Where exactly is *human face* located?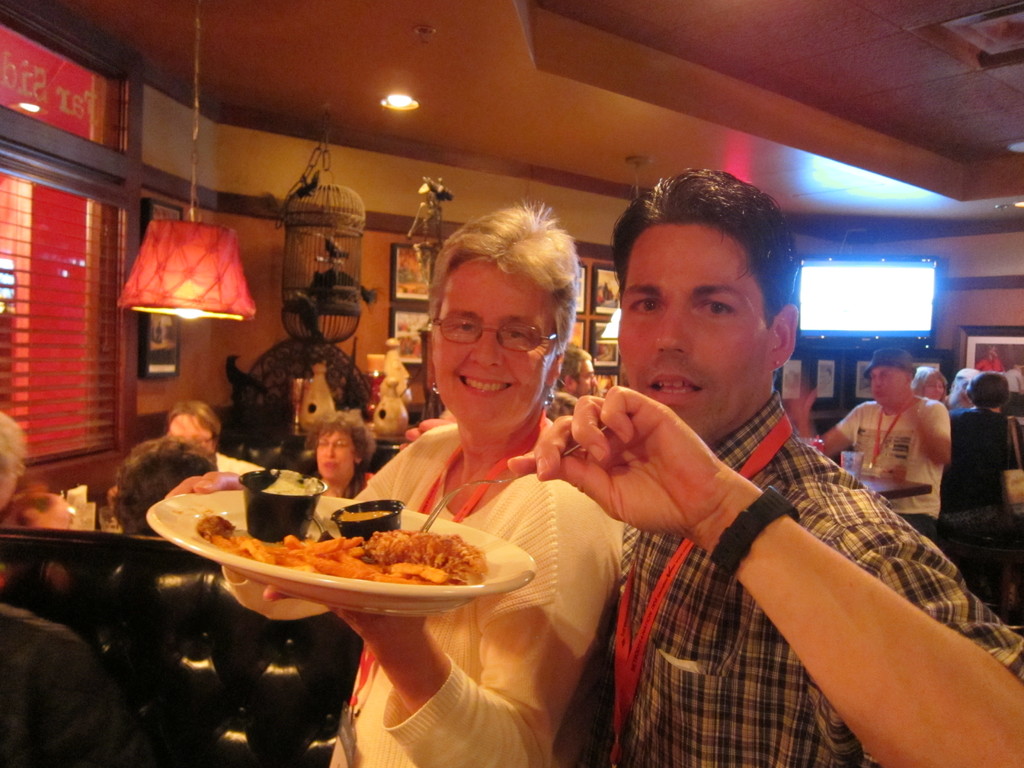
Its bounding box is bbox=[913, 376, 942, 398].
